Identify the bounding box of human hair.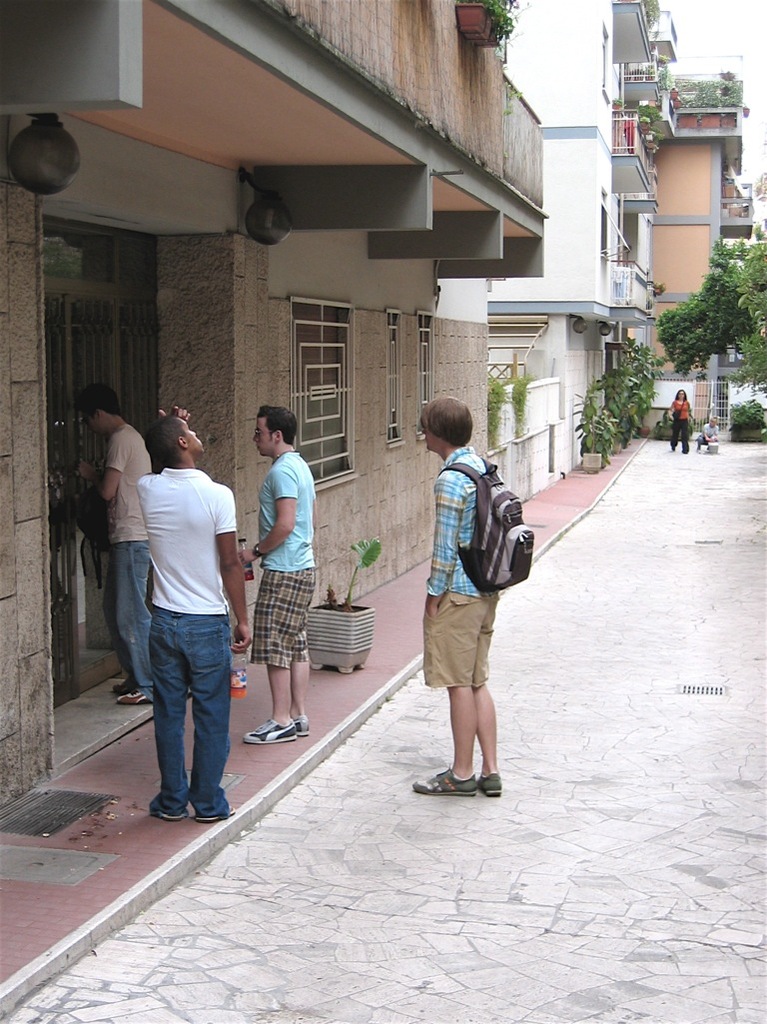
region(73, 383, 121, 424).
